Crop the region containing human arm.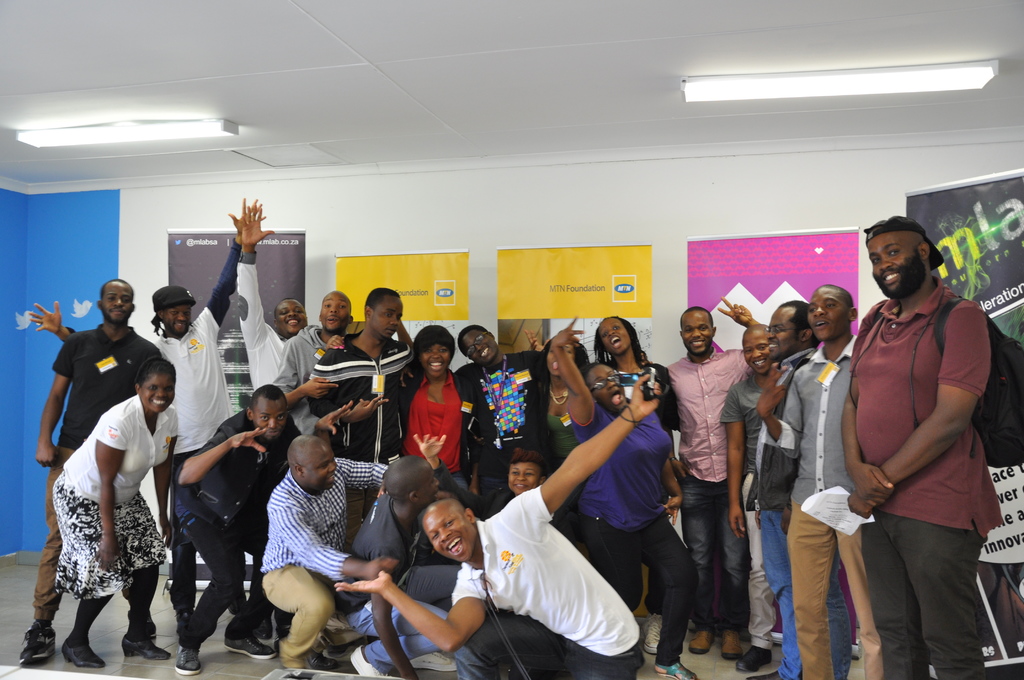
Crop region: <bbox>22, 327, 91, 480</bbox>.
